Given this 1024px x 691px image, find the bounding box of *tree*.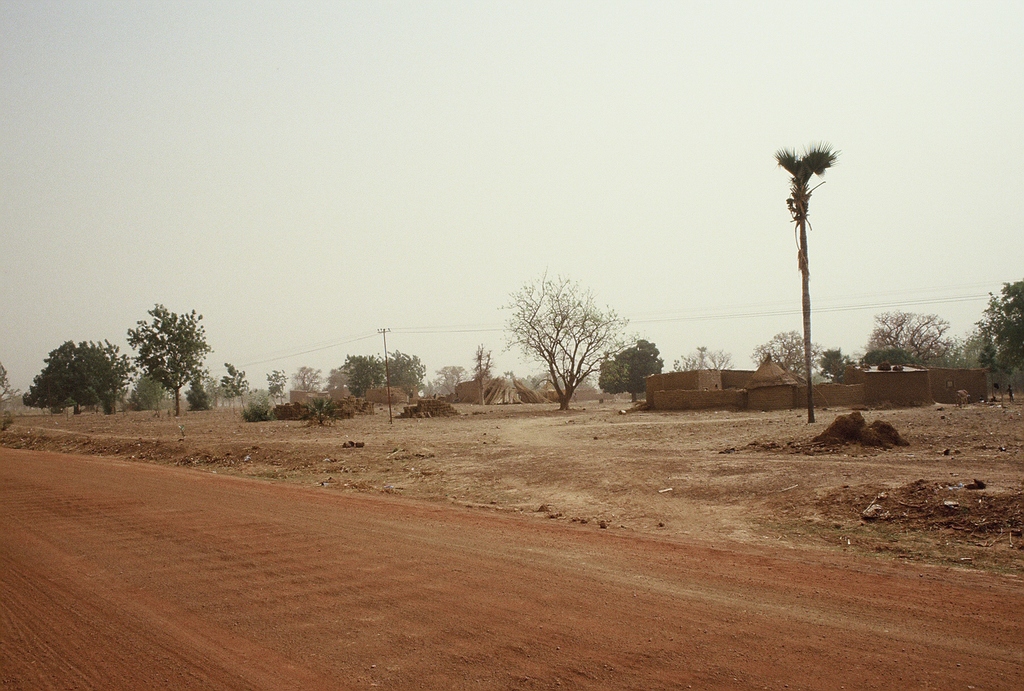
left=438, top=361, right=458, bottom=397.
